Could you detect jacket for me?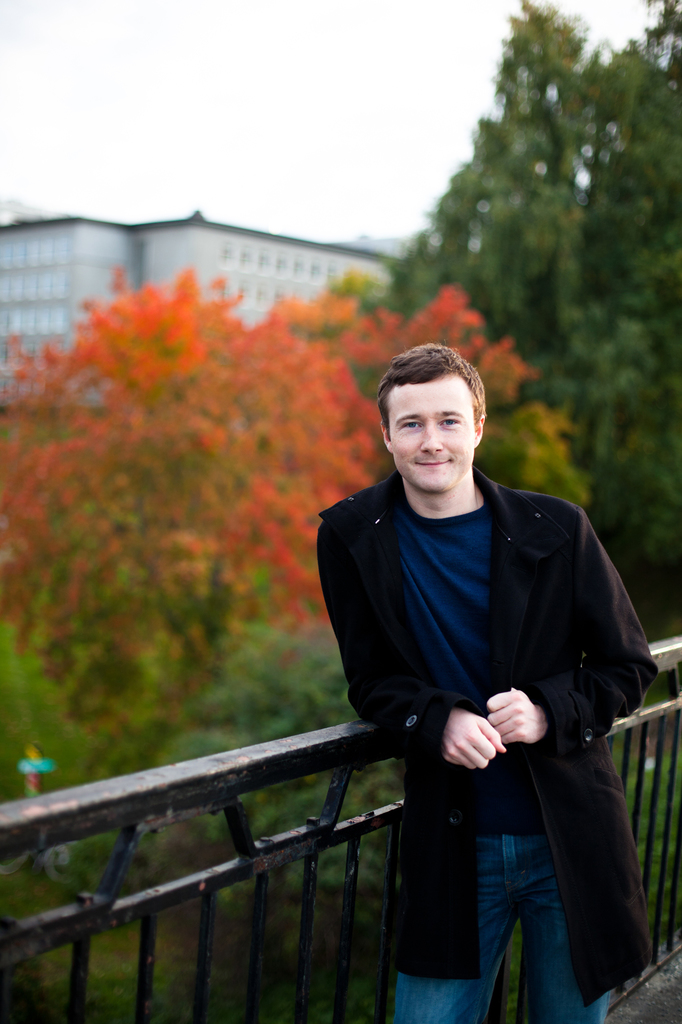
Detection result: (316, 468, 660, 1000).
